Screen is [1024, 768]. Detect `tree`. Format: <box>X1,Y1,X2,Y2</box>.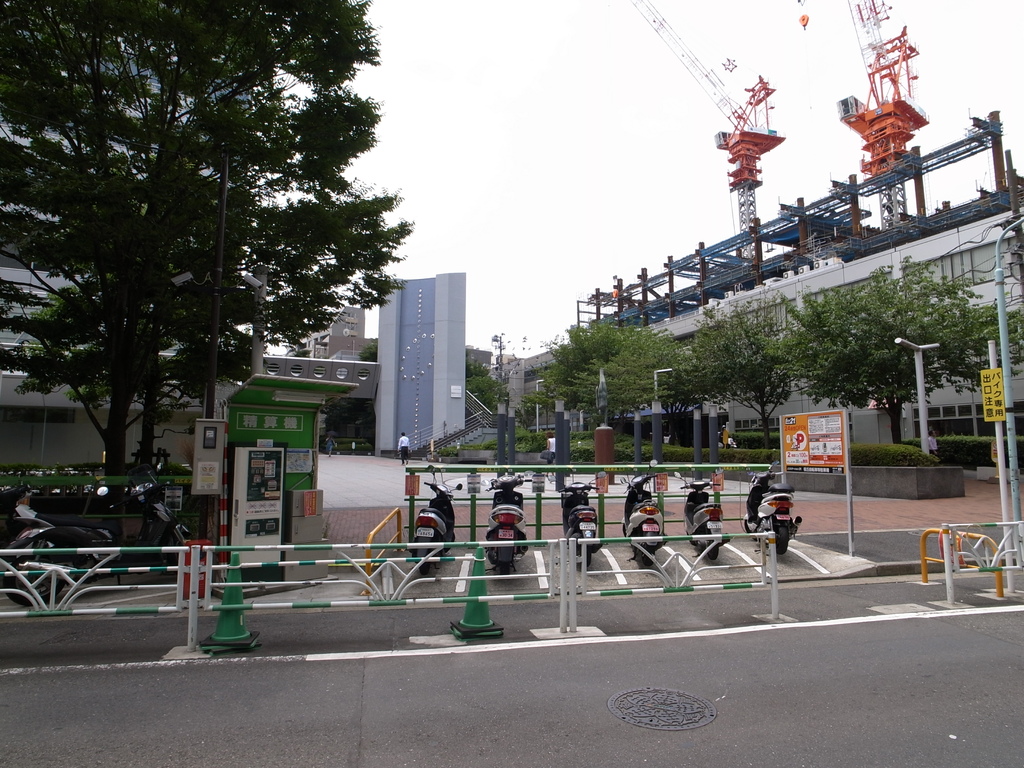
<box>353,335,480,384</box>.
